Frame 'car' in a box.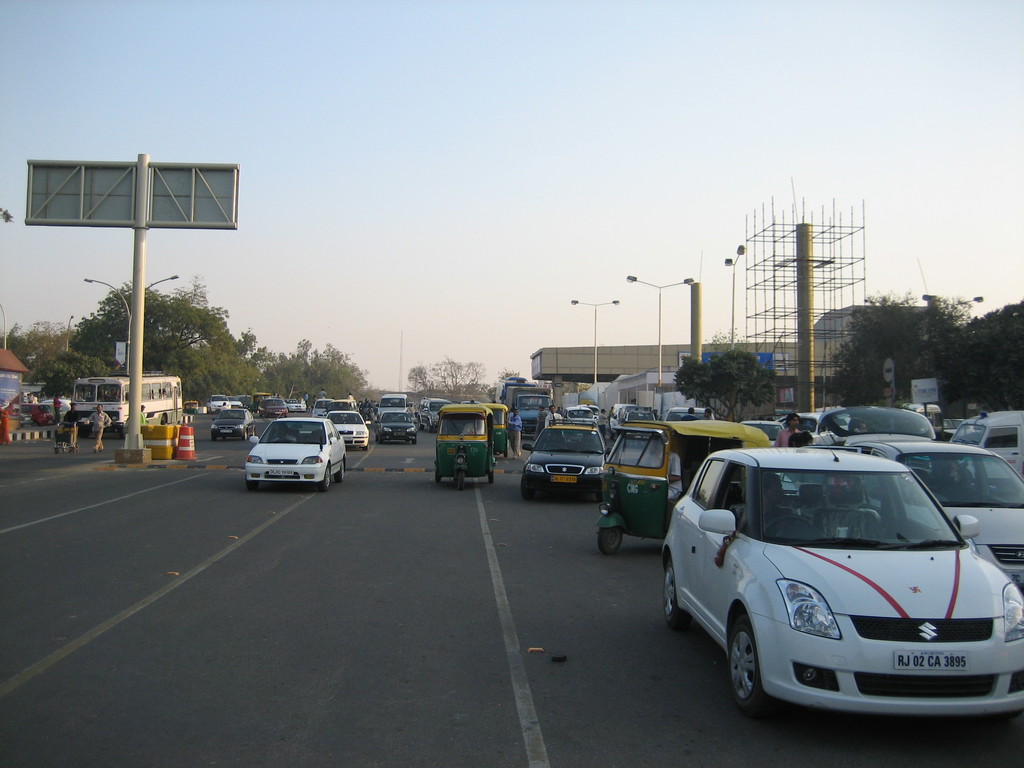
rect(521, 417, 608, 506).
